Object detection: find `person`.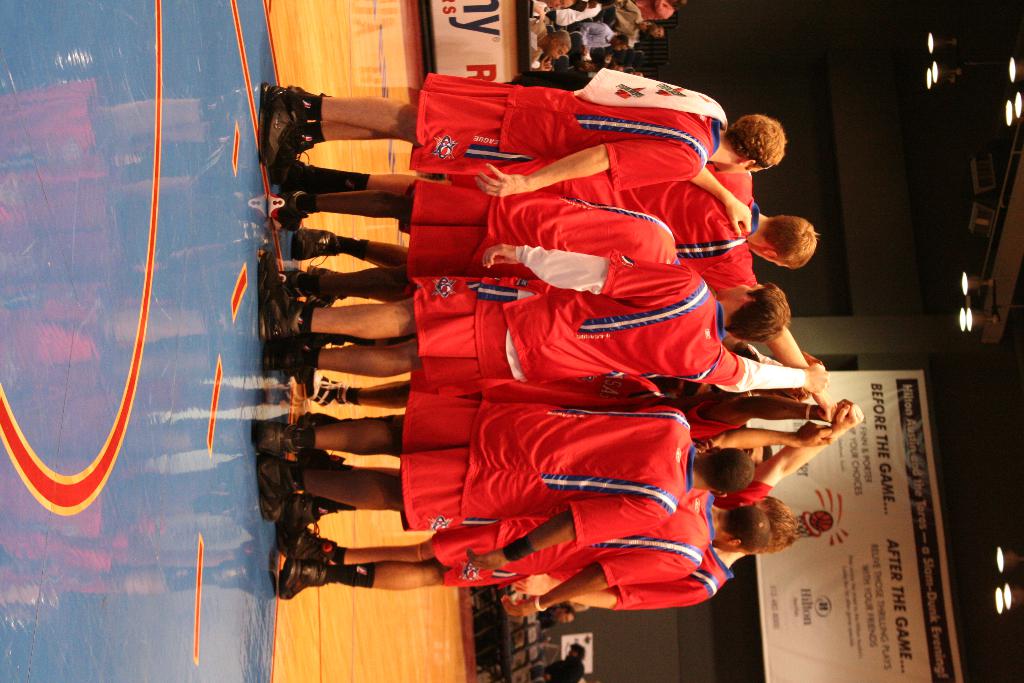
[left=254, top=62, right=794, bottom=191].
